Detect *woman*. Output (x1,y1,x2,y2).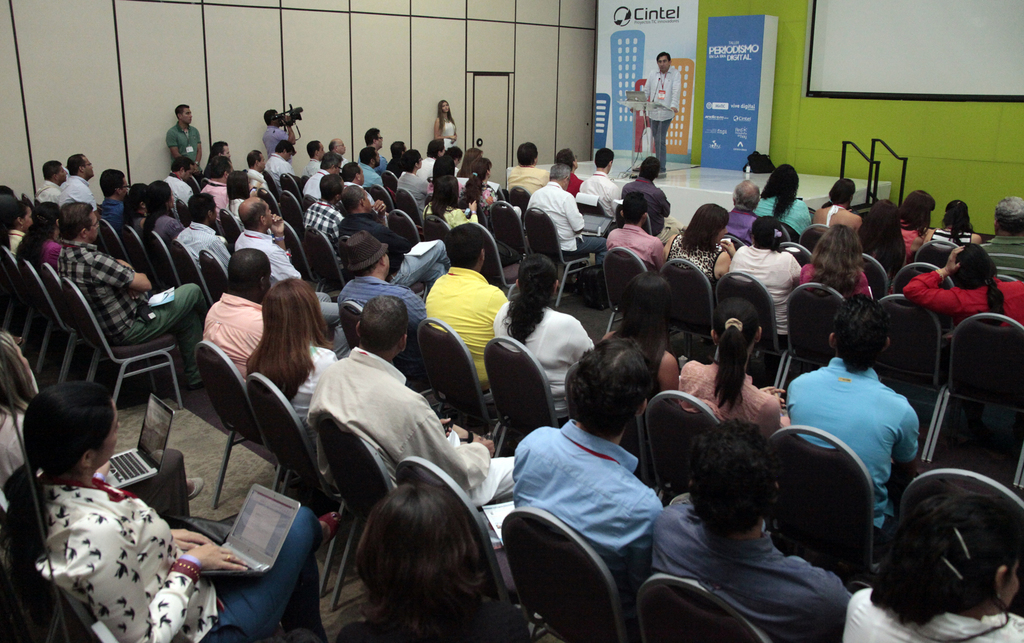
(492,253,589,424).
